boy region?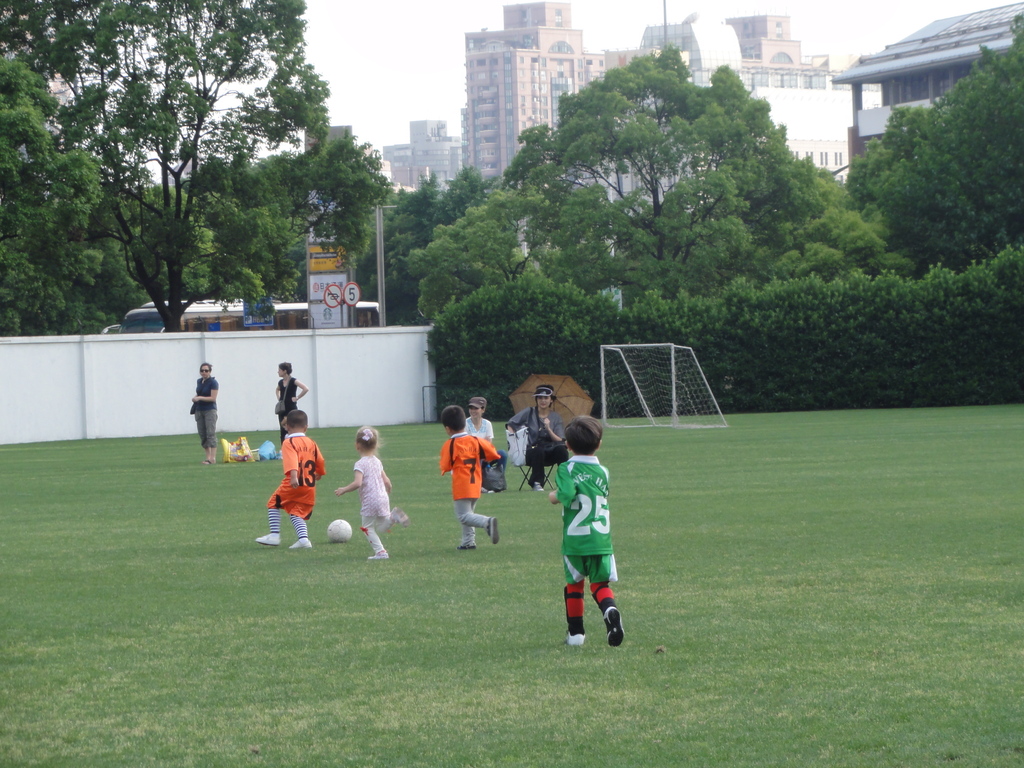
left=454, top=396, right=499, bottom=478
